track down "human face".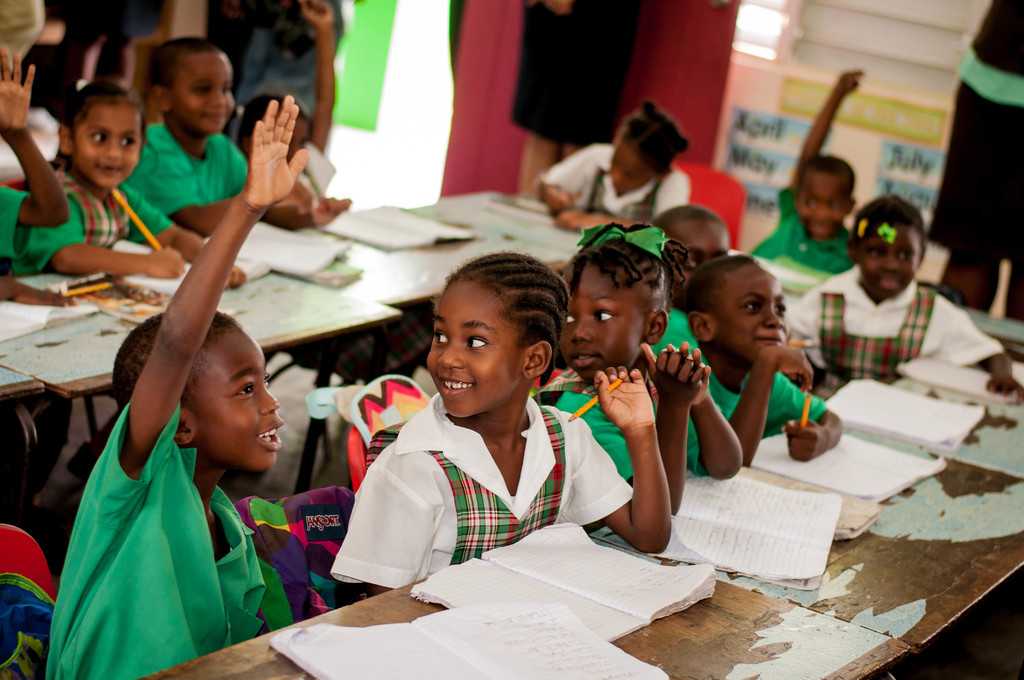
Tracked to BBox(794, 175, 852, 238).
